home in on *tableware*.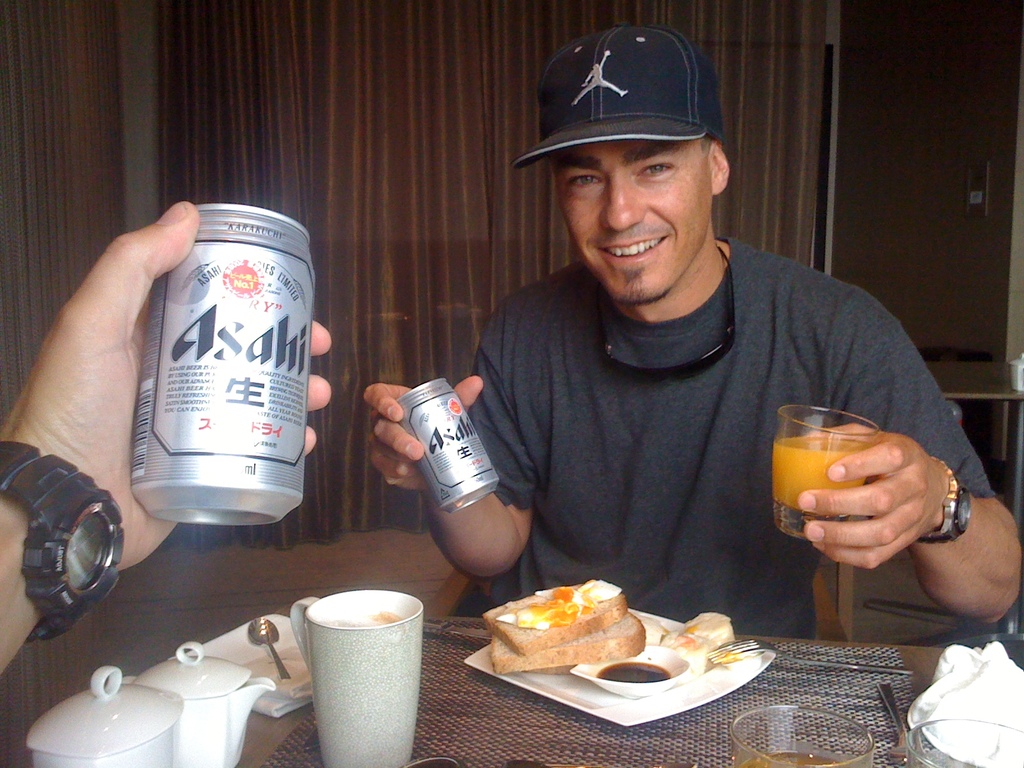
Homed in at (903, 717, 1023, 767).
